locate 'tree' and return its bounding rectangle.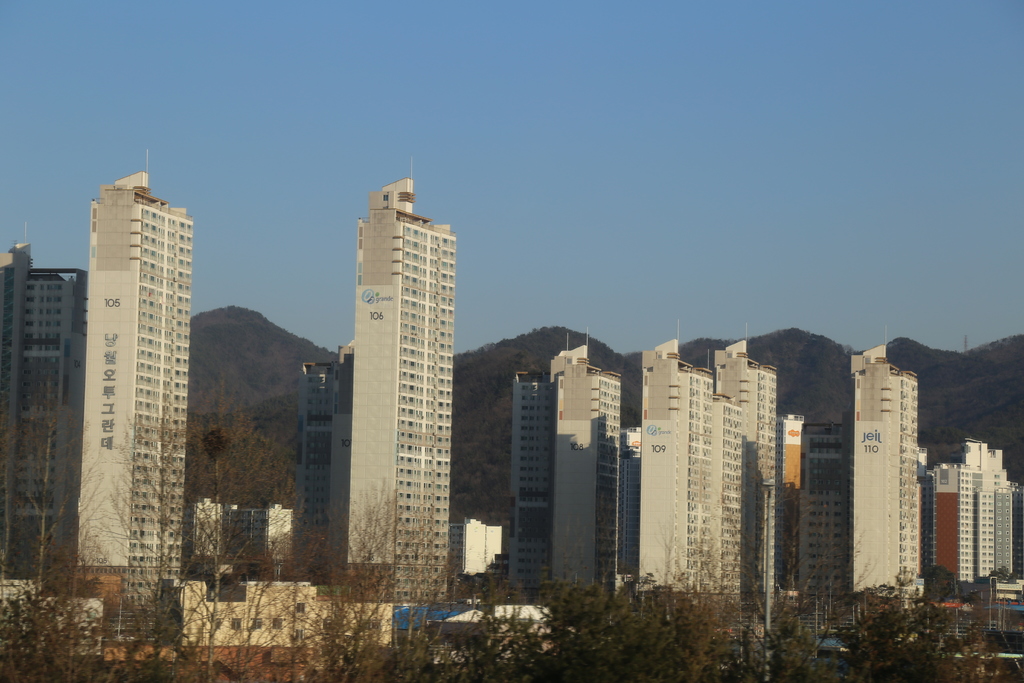
{"x1": 314, "y1": 497, "x2": 520, "y2": 682}.
